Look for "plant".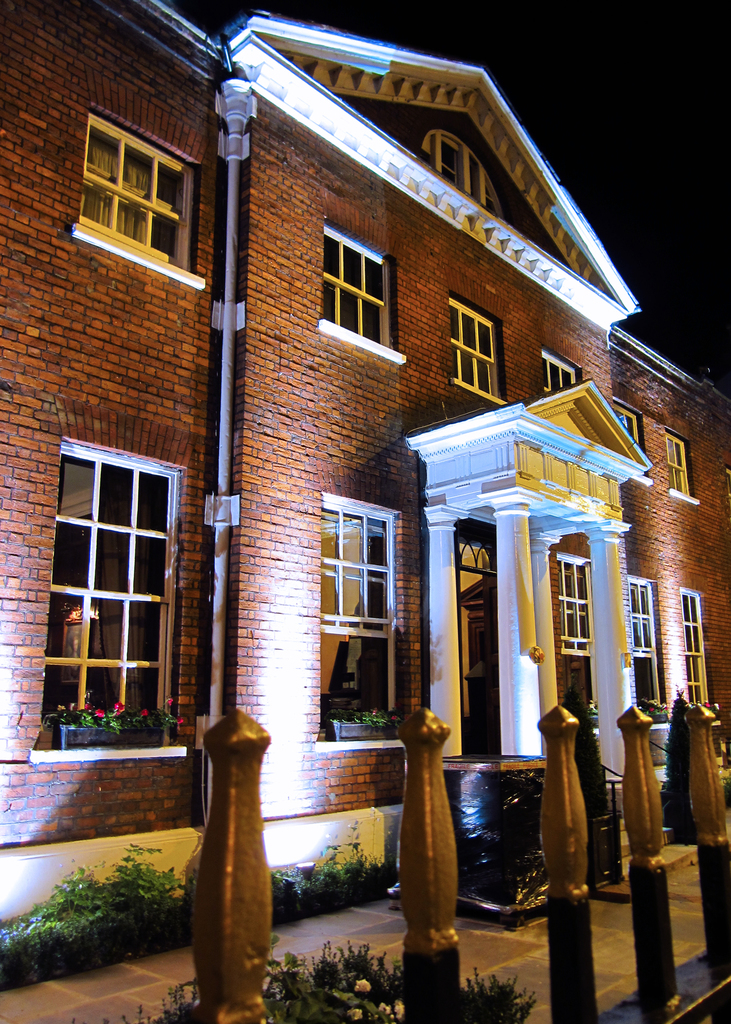
Found: <region>700, 699, 718, 715</region>.
